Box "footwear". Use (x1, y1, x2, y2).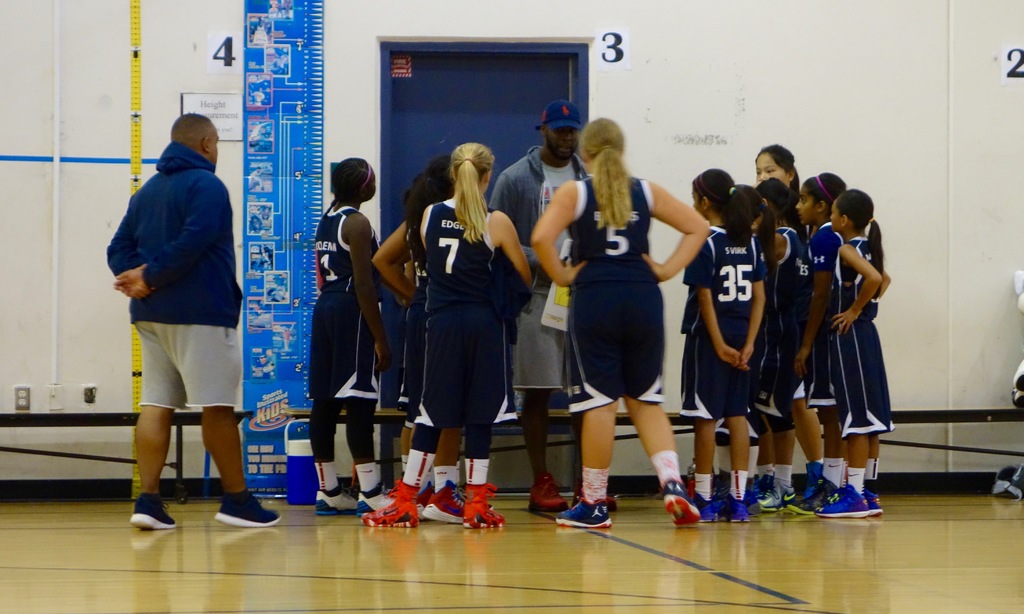
(417, 483, 461, 522).
